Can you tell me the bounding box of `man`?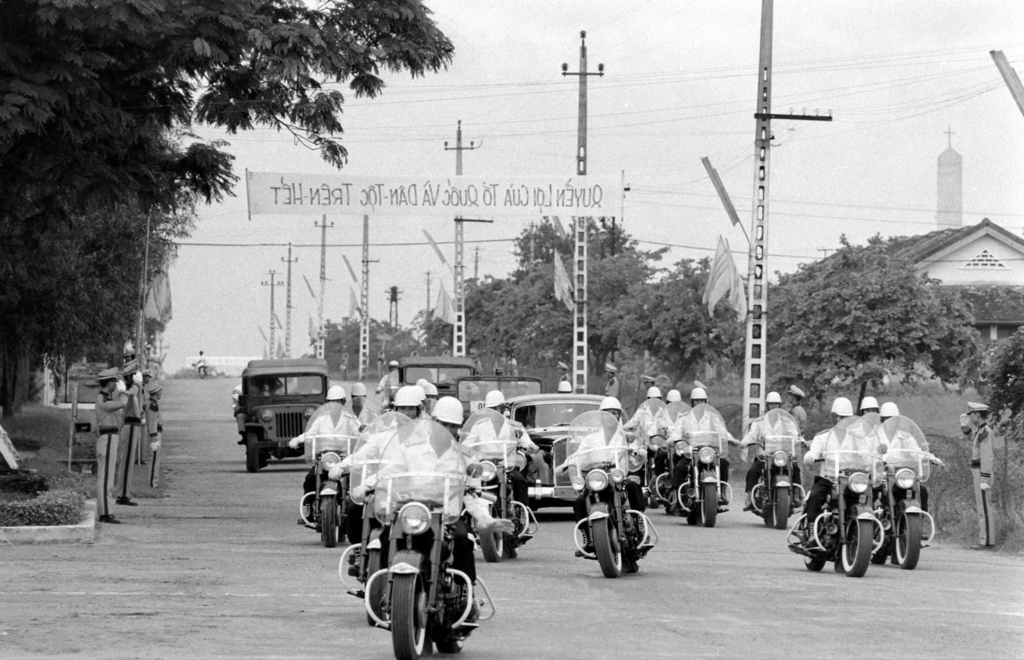
{"x1": 652, "y1": 387, "x2": 692, "y2": 483}.
